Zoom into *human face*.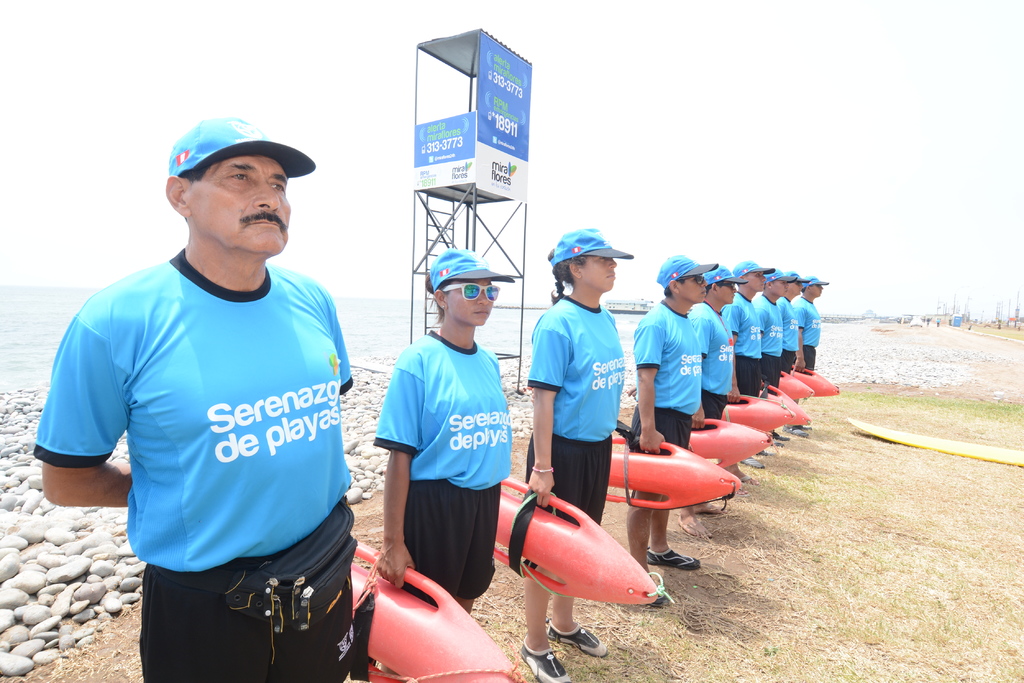
Zoom target: rect(811, 286, 824, 298).
